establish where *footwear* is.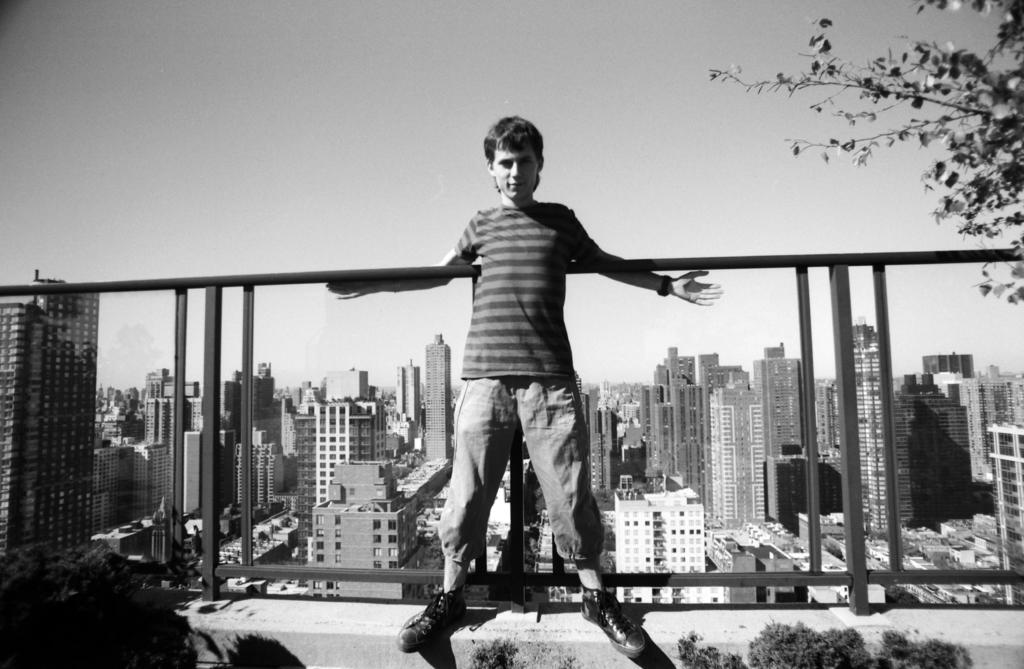
Established at box(576, 588, 649, 657).
